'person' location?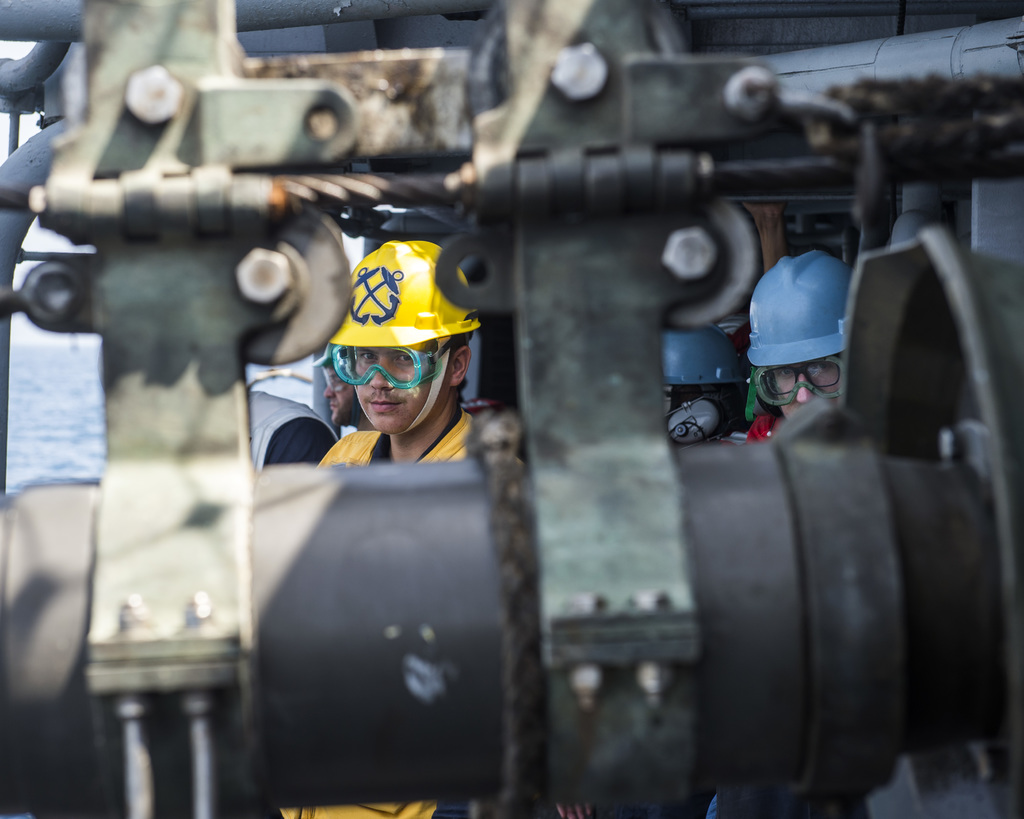
region(235, 371, 328, 486)
